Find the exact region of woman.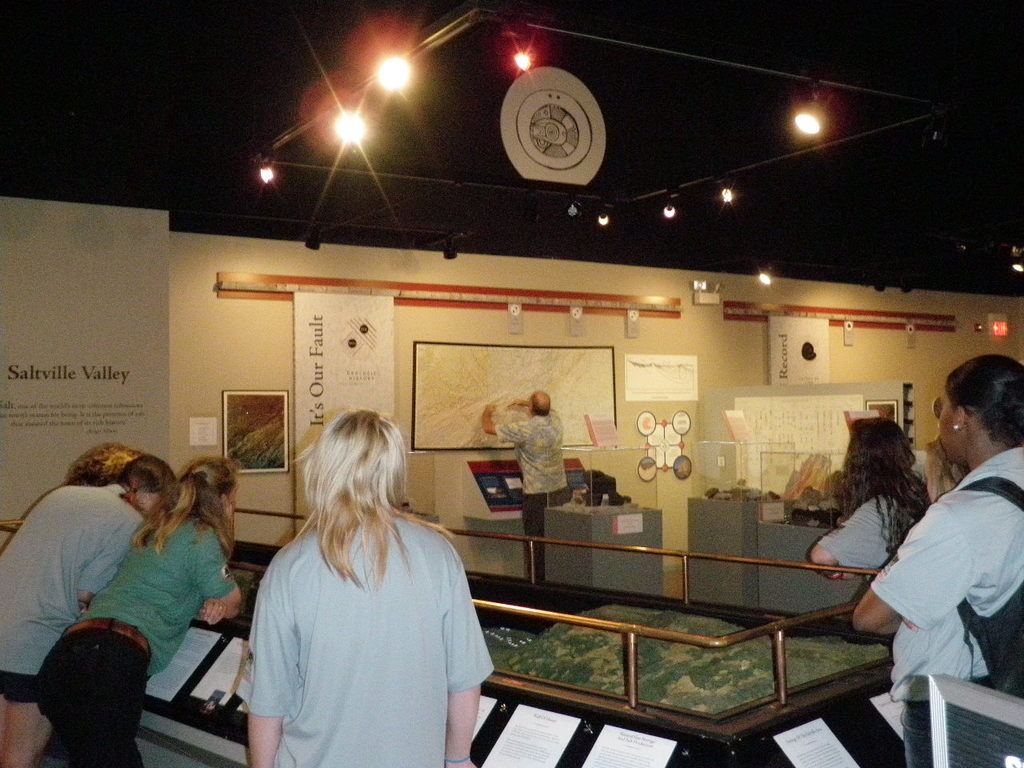
Exact region: [855,351,1023,767].
